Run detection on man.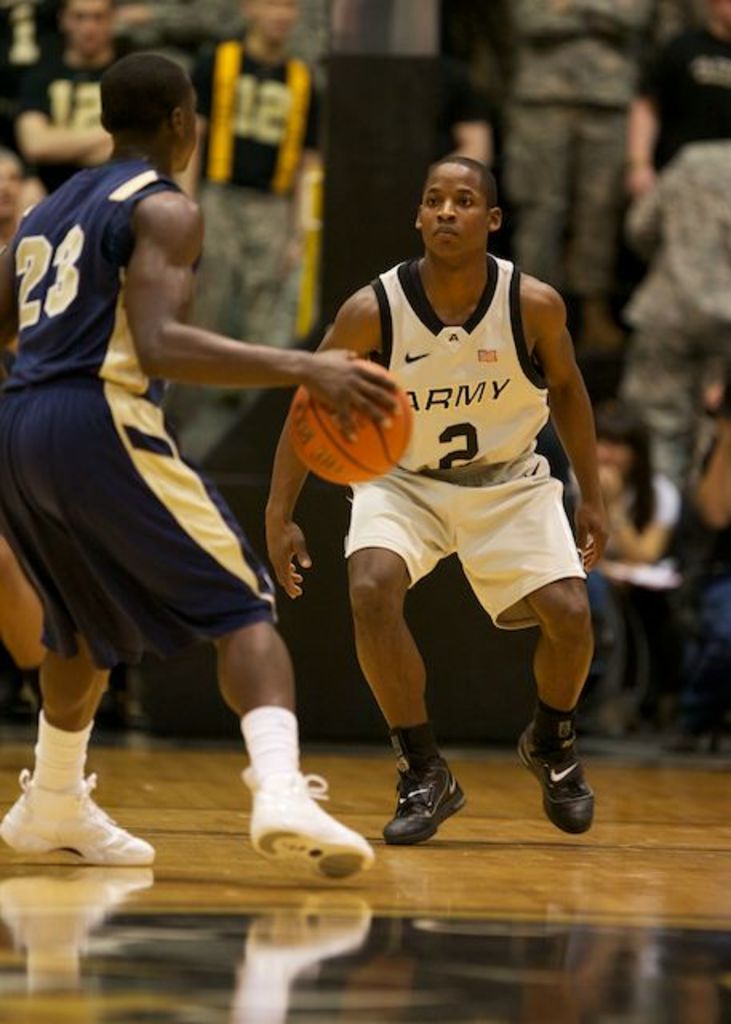
Result: {"left": 173, "top": 0, "right": 323, "bottom": 466}.
